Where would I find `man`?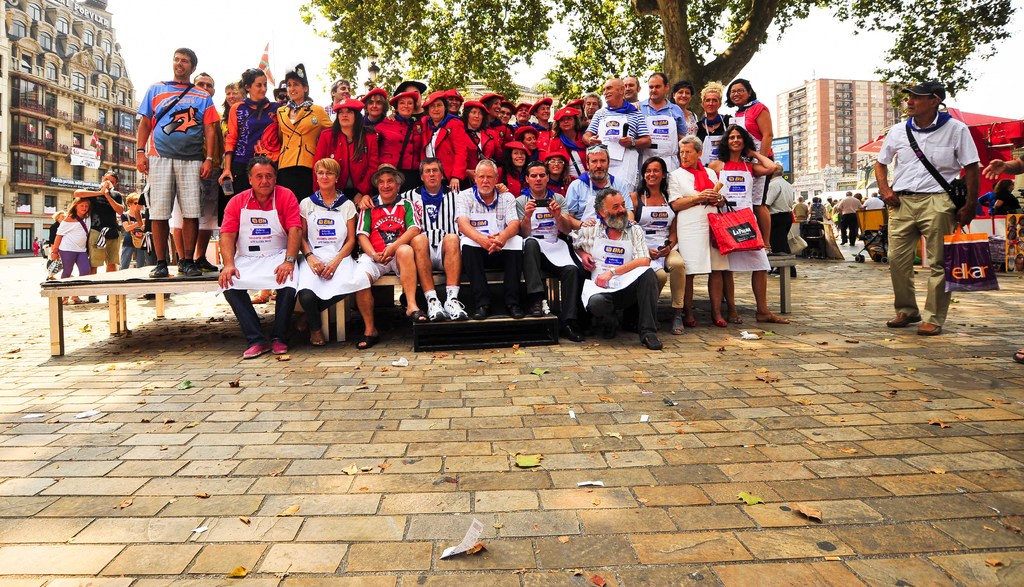
At bbox=(582, 77, 652, 200).
